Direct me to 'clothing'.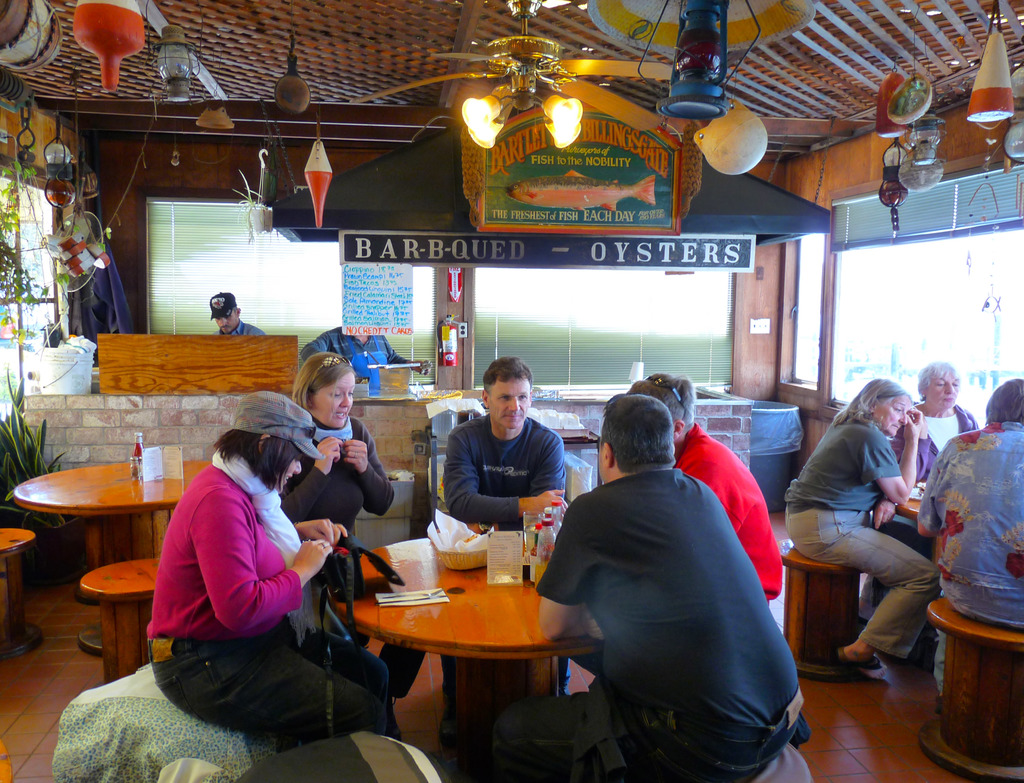
Direction: {"left": 788, "top": 506, "right": 939, "bottom": 659}.
